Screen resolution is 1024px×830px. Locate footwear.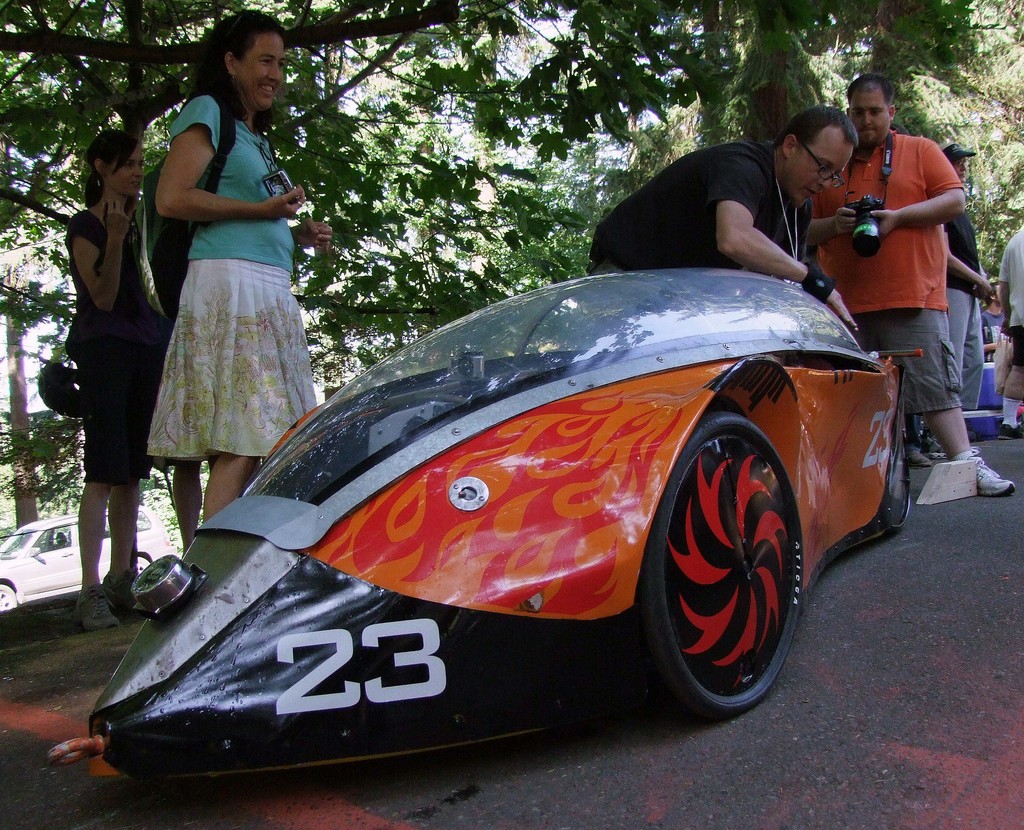
<box>100,569,143,615</box>.
